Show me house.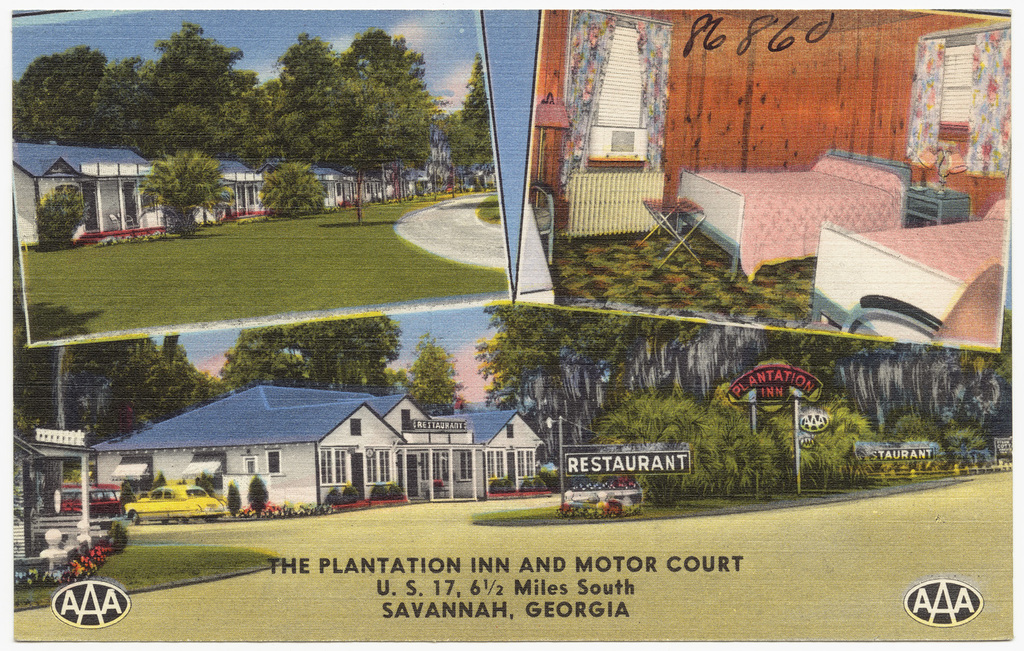
house is here: 12, 136, 166, 243.
